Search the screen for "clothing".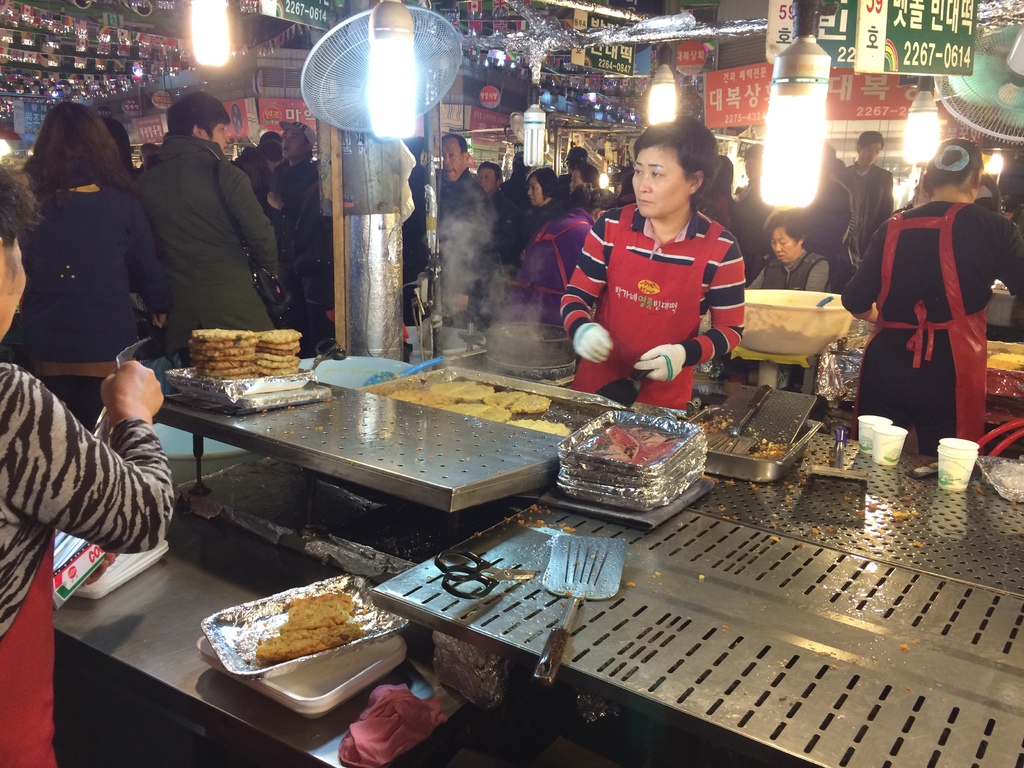
Found at Rect(0, 362, 174, 767).
